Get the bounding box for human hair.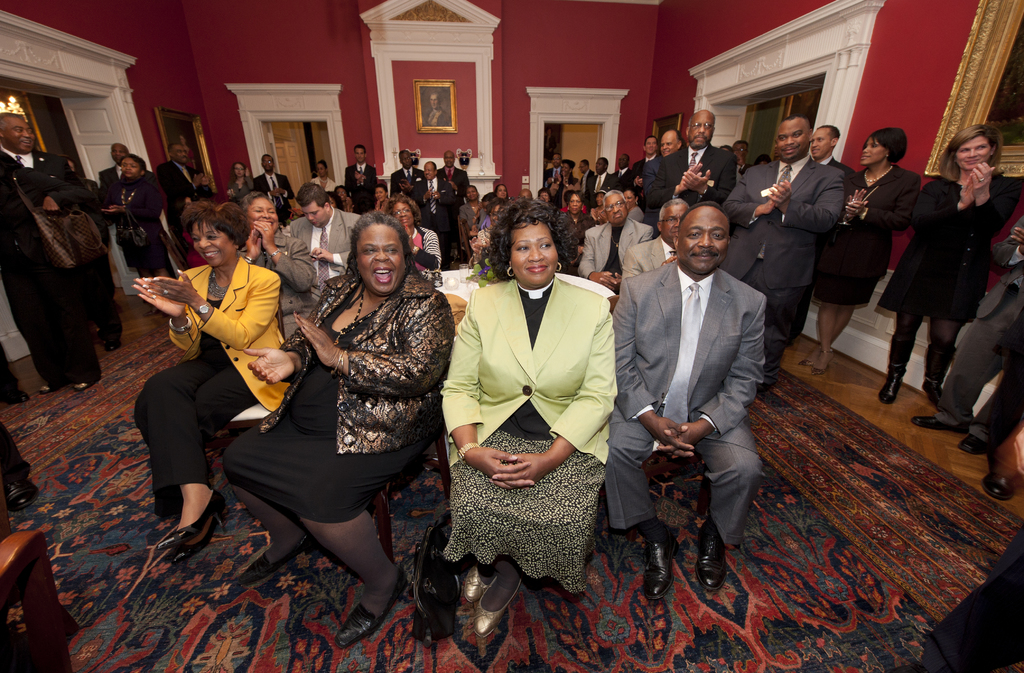
[59,155,79,172].
